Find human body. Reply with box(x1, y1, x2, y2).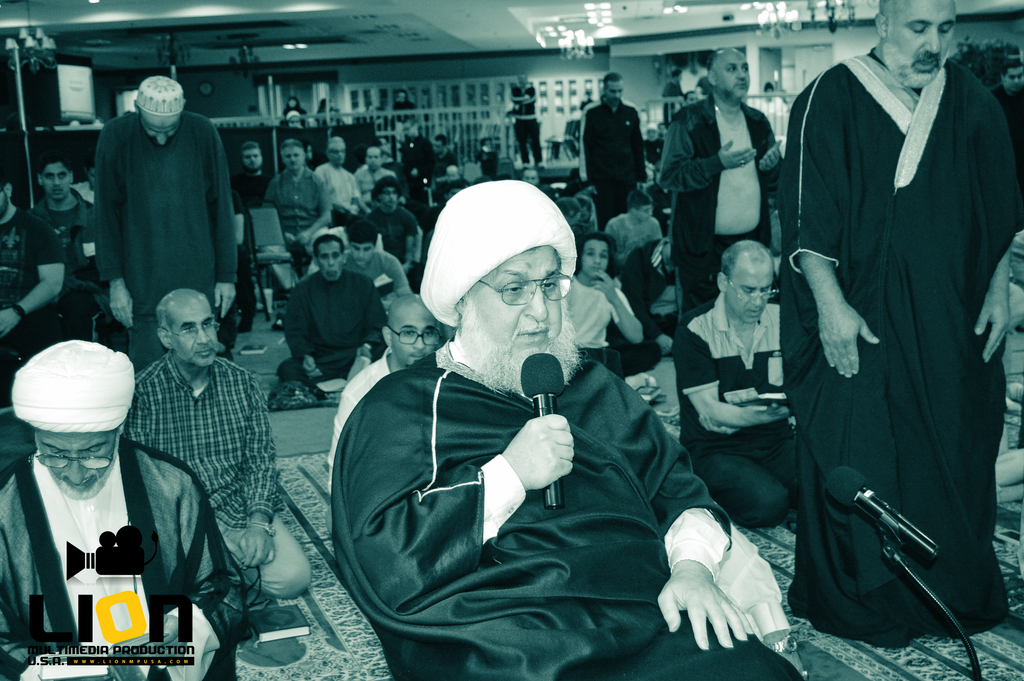
box(321, 133, 371, 229).
